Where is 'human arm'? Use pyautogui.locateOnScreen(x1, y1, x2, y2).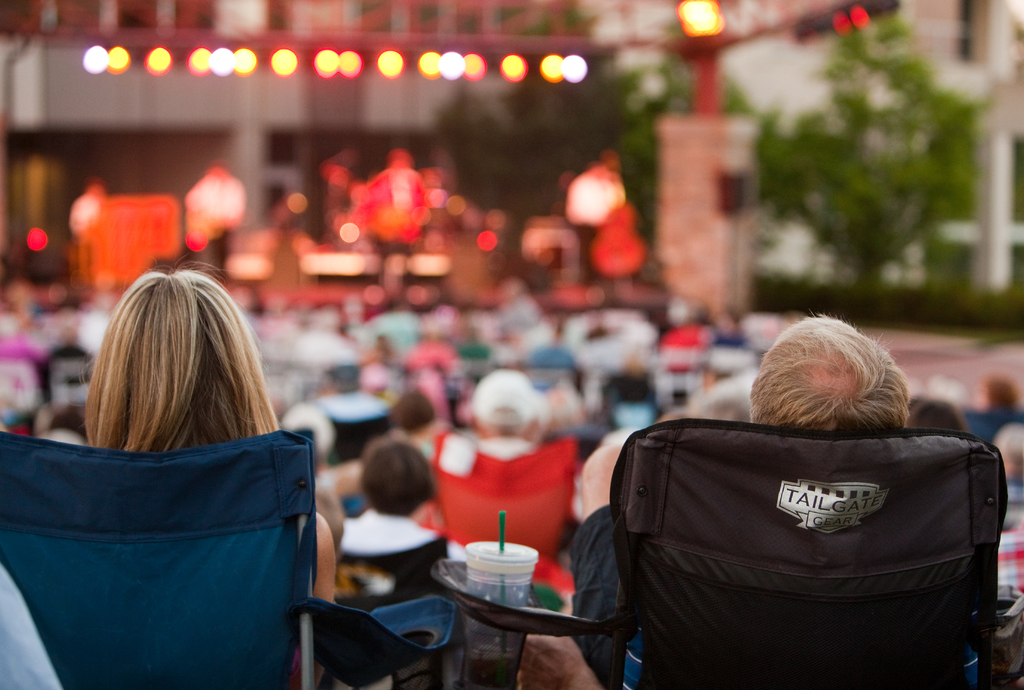
pyautogui.locateOnScreen(547, 437, 575, 550).
